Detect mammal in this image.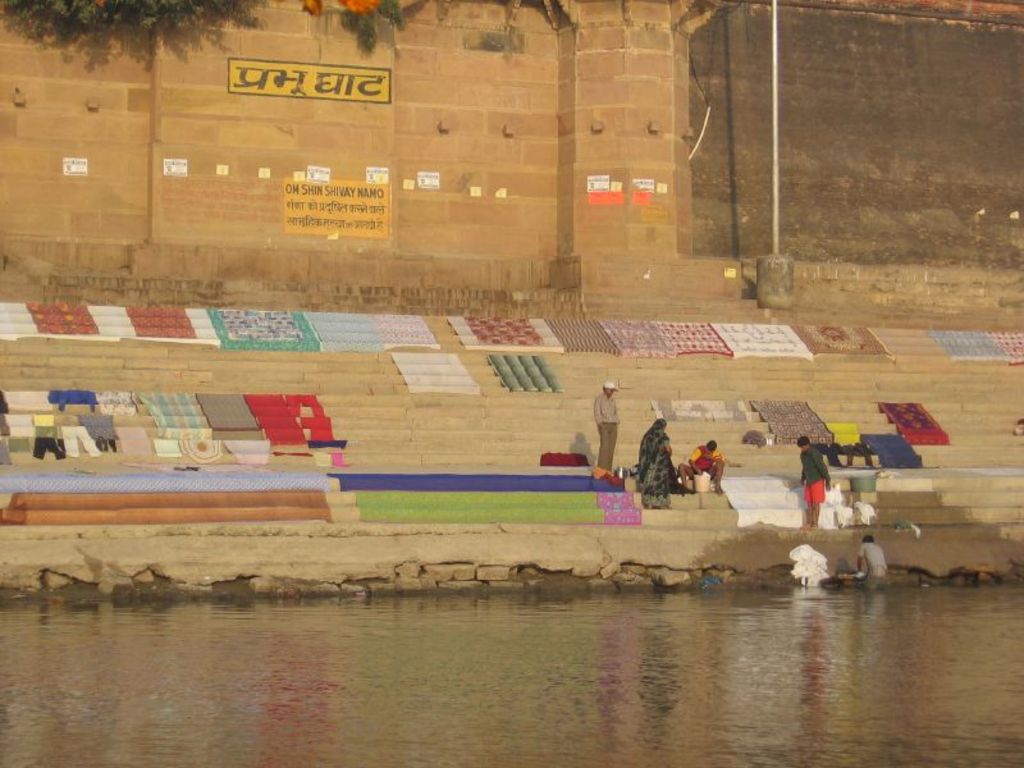
Detection: BBox(855, 526, 891, 586).
